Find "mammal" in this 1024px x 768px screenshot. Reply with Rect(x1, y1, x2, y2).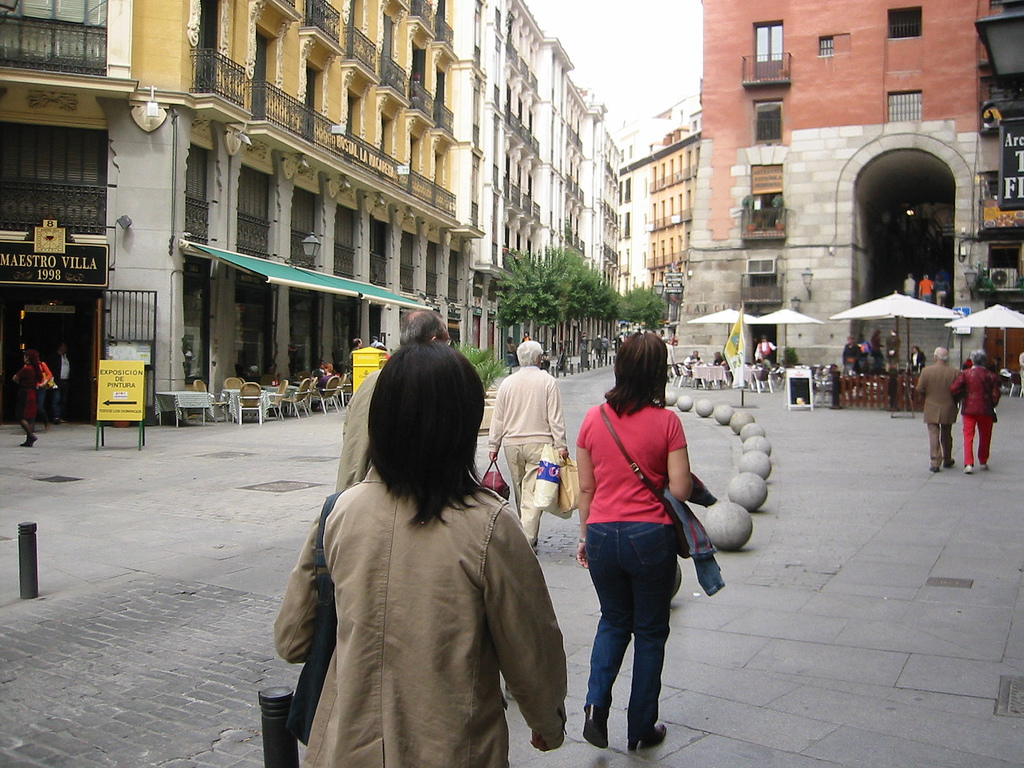
Rect(326, 305, 451, 492).
